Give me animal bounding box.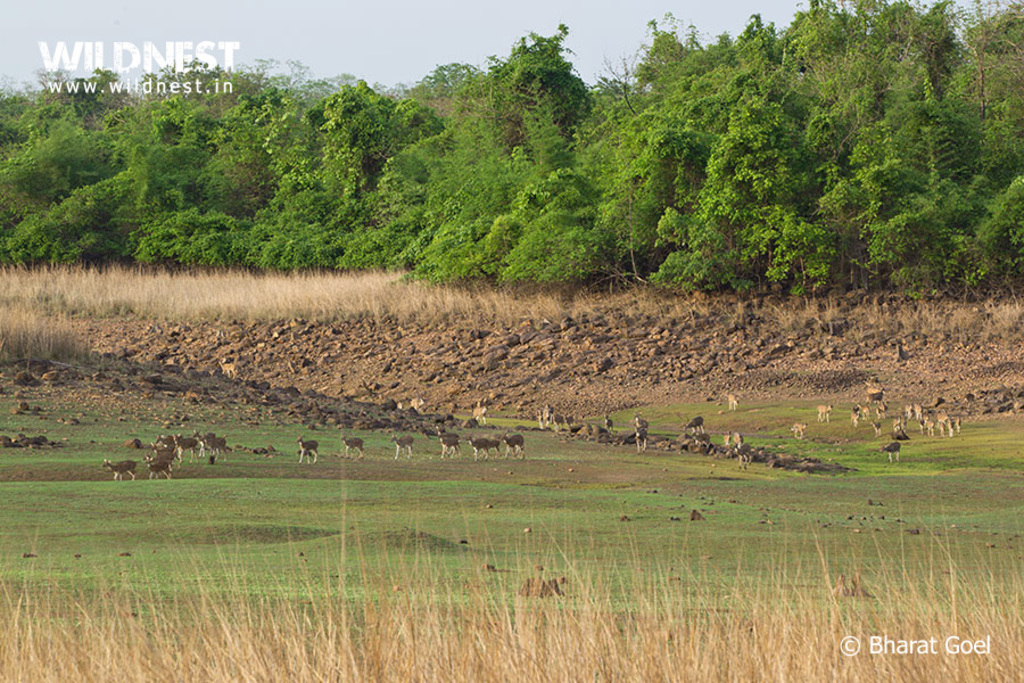
{"x1": 298, "y1": 446, "x2": 313, "y2": 467}.
